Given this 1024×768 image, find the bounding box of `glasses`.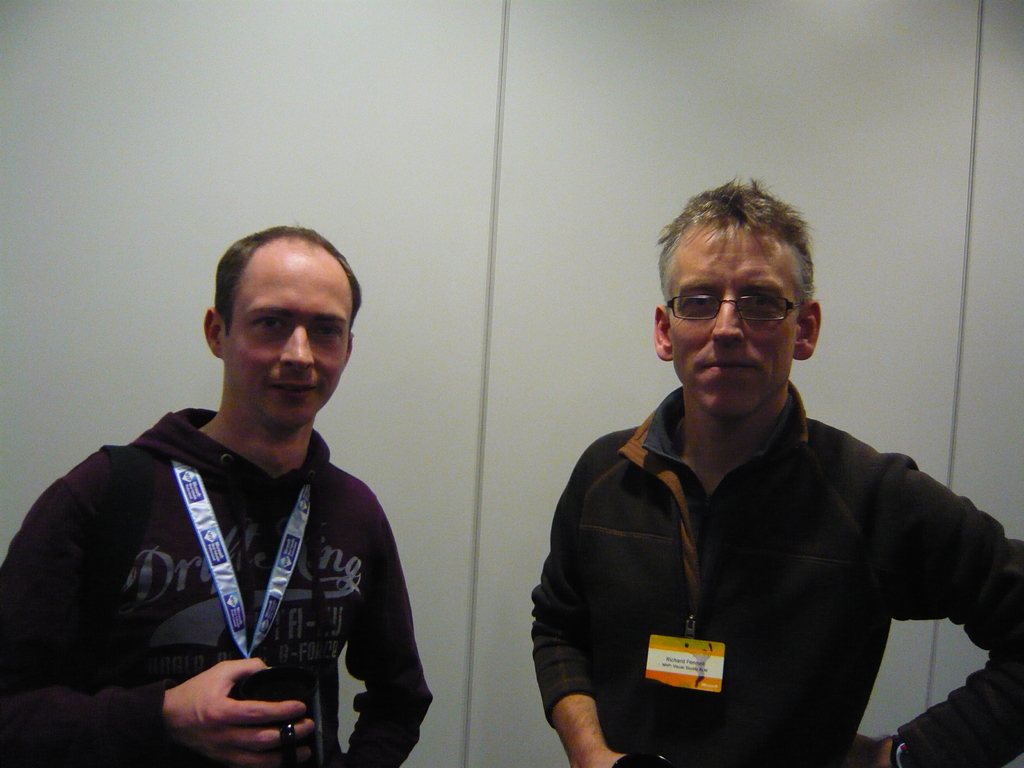
{"x1": 664, "y1": 292, "x2": 804, "y2": 328}.
